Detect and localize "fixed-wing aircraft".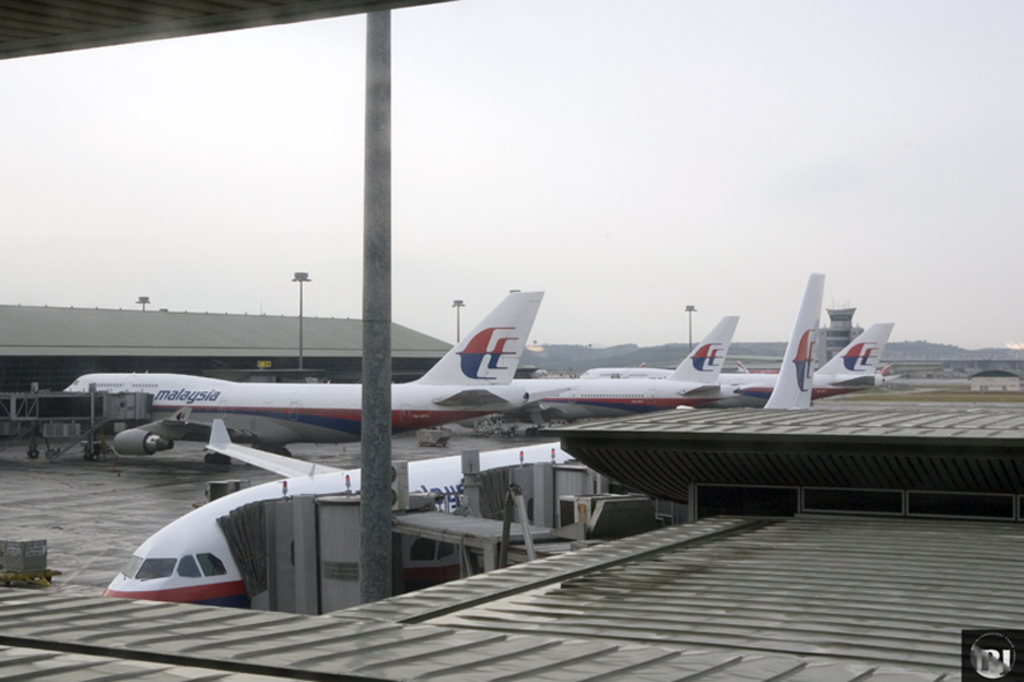
Localized at (left=103, top=414, right=581, bottom=607).
